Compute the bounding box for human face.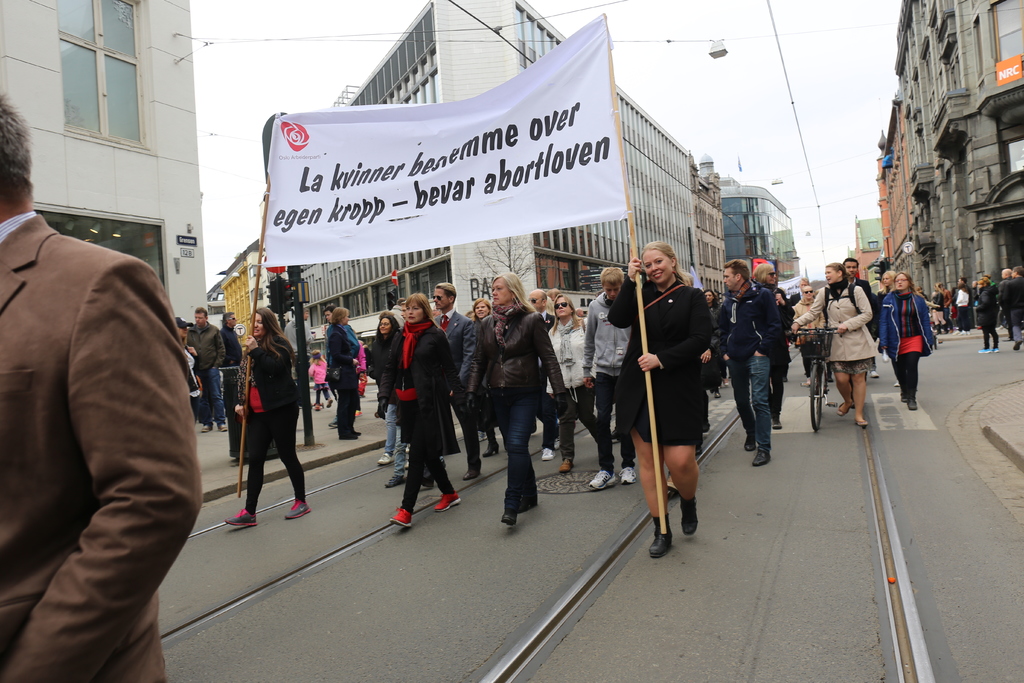
x1=883, y1=274, x2=890, y2=286.
